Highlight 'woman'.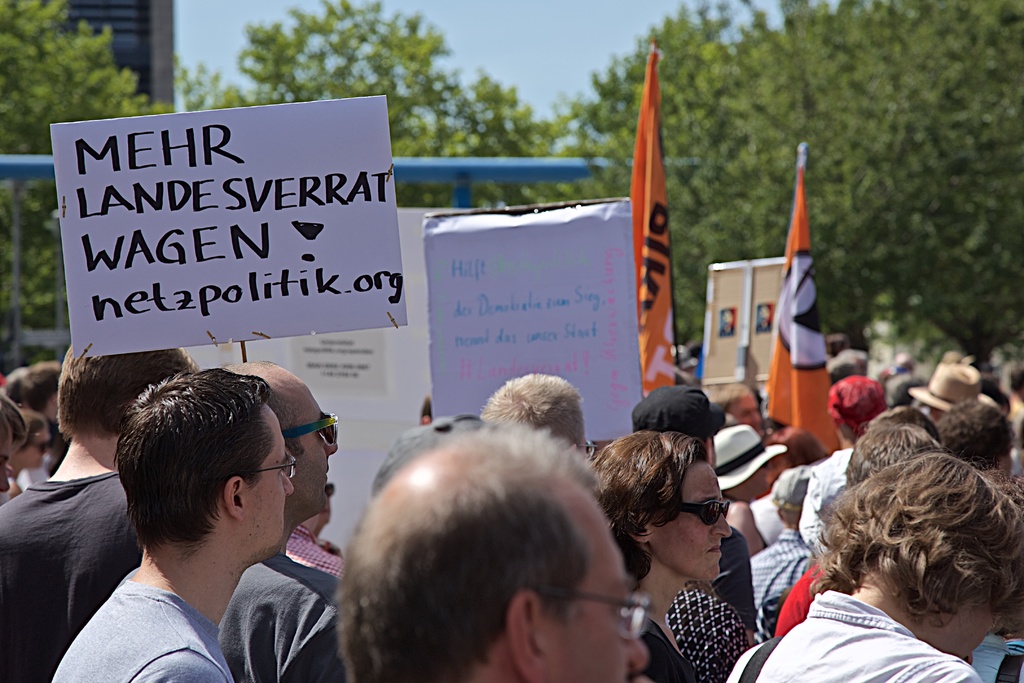
Highlighted region: detection(1, 402, 58, 502).
